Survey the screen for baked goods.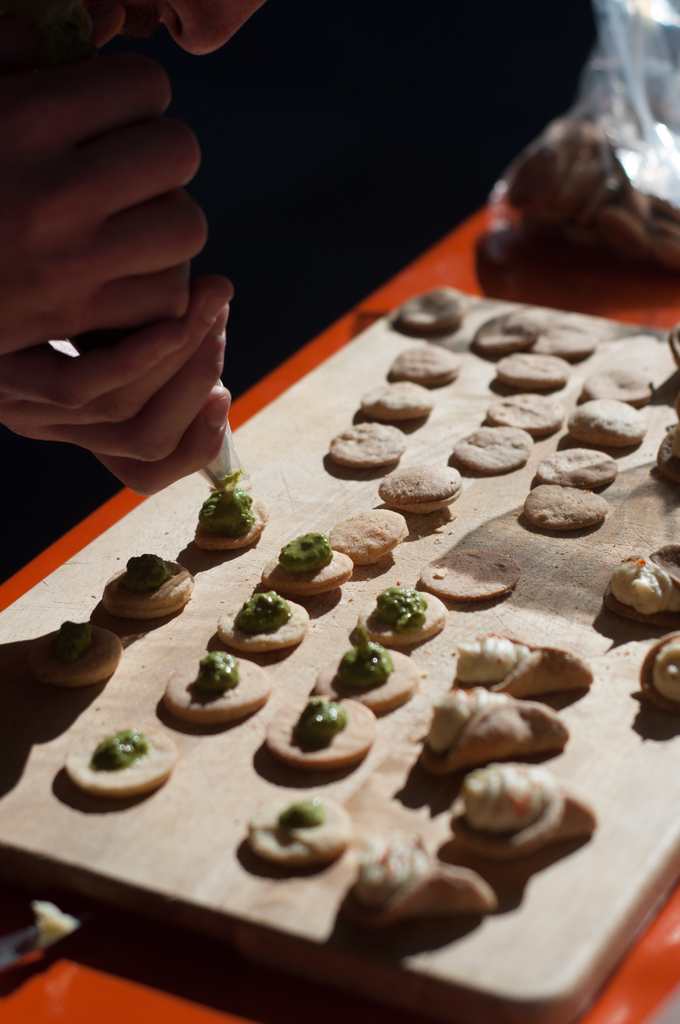
Survey found: <box>414,693,572,767</box>.
